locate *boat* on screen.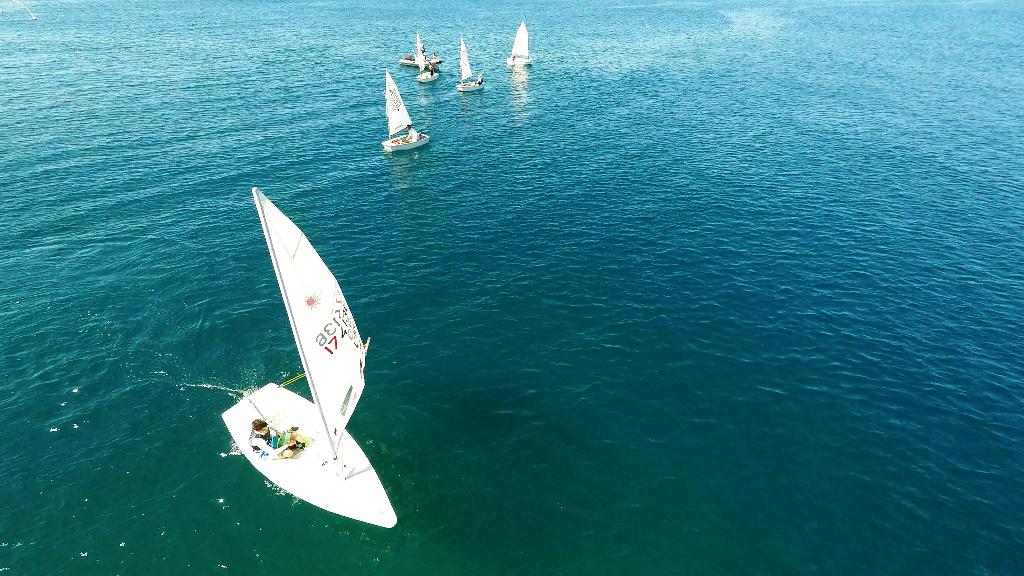
On screen at <region>417, 41, 438, 83</region>.
